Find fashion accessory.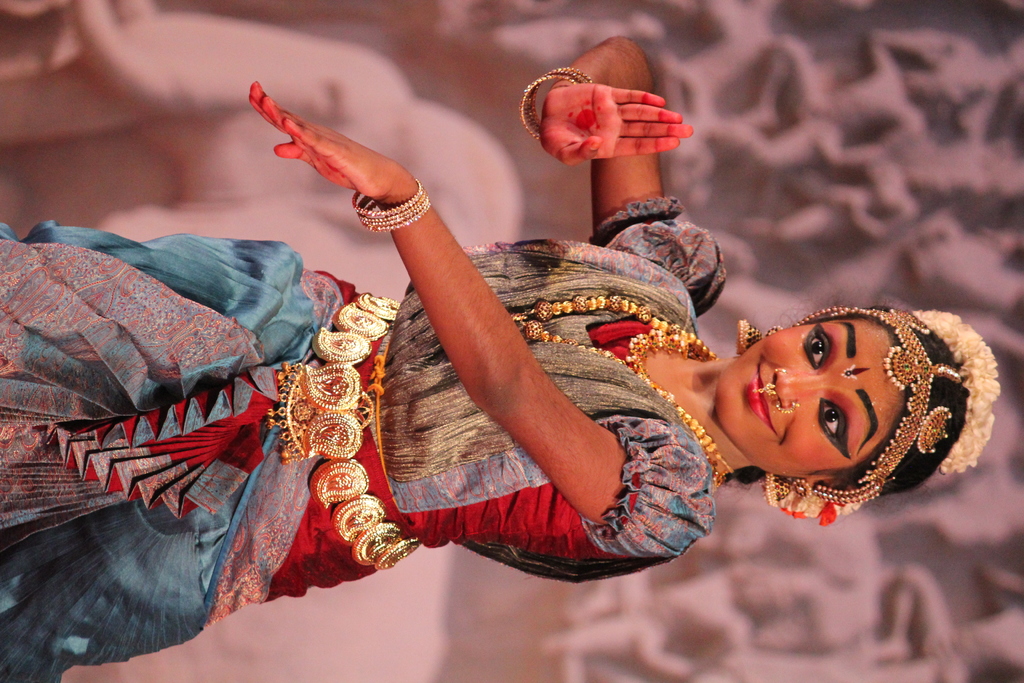
crop(755, 469, 817, 504).
